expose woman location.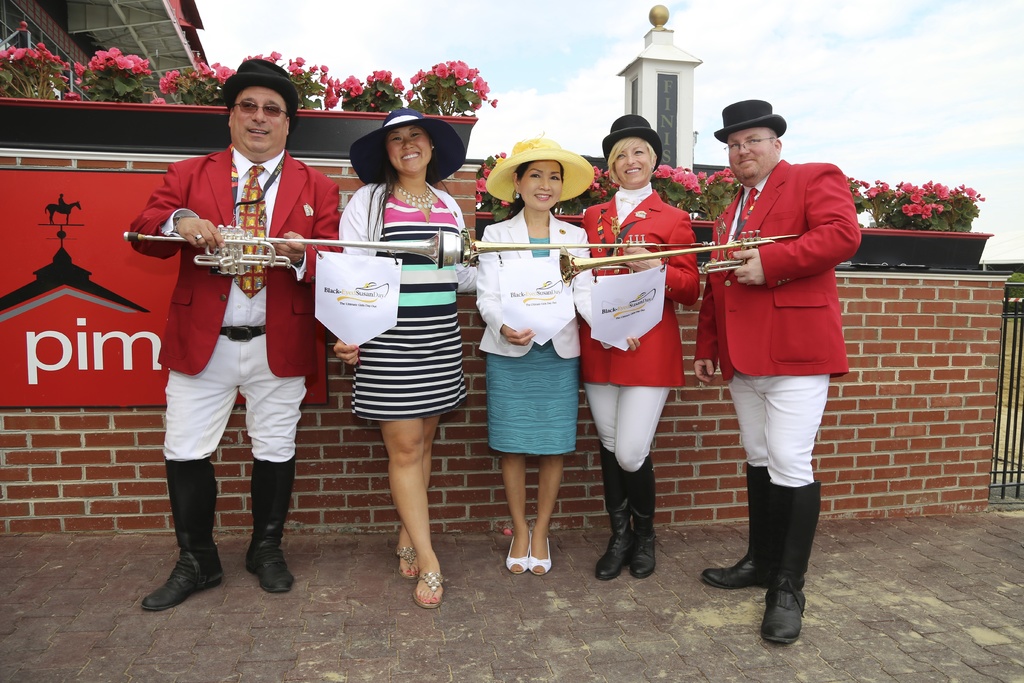
Exposed at [572, 117, 696, 582].
